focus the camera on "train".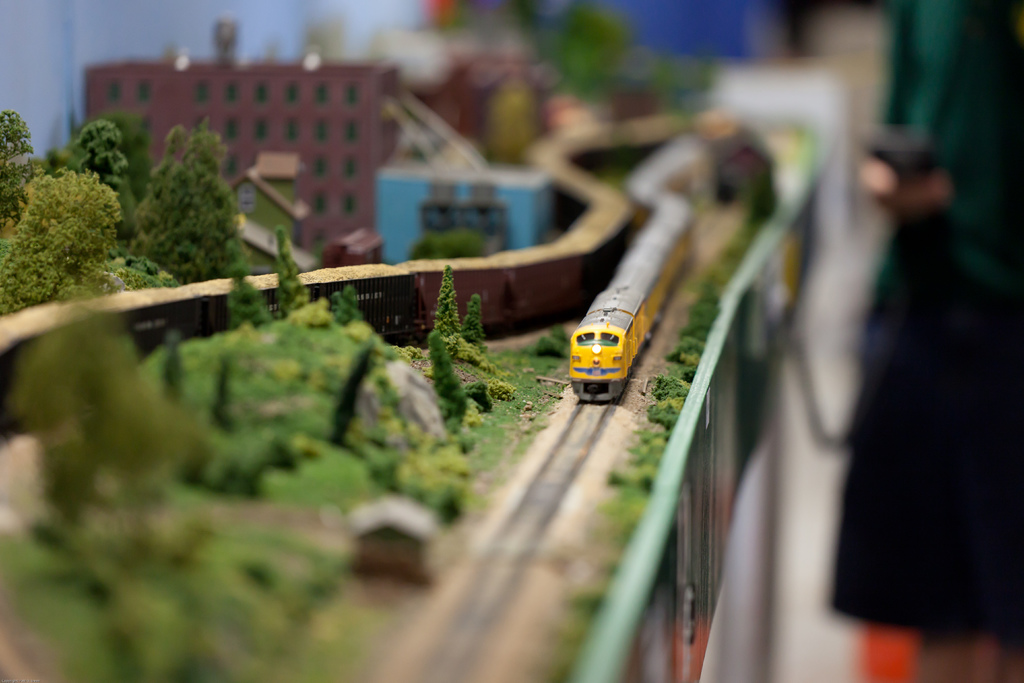
Focus region: (left=568, top=126, right=701, bottom=409).
